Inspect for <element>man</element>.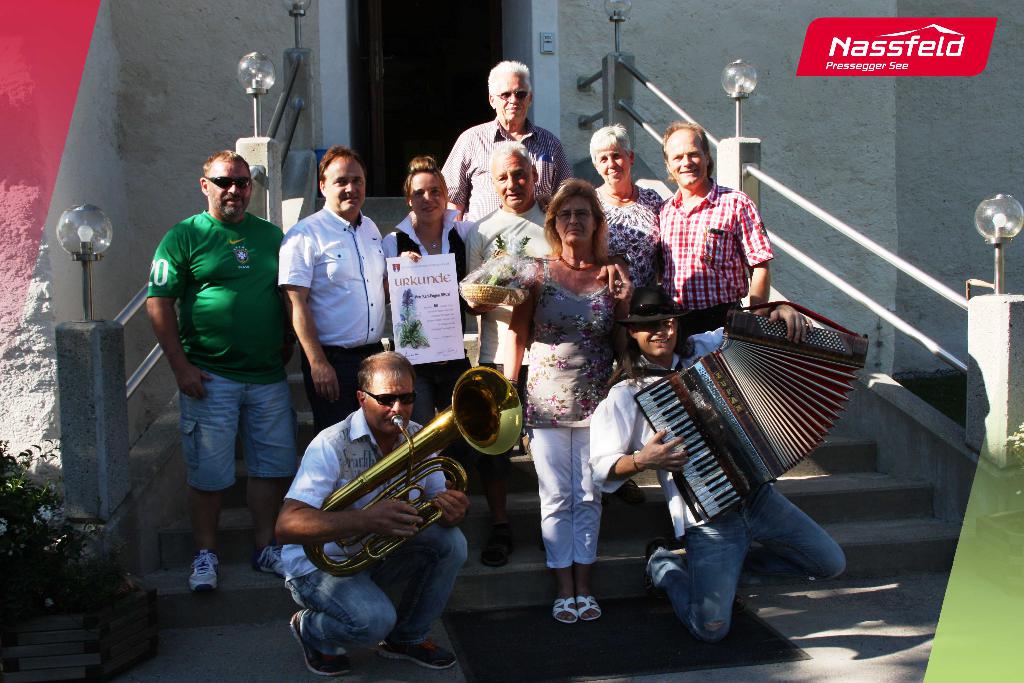
Inspection: select_region(465, 140, 634, 567).
